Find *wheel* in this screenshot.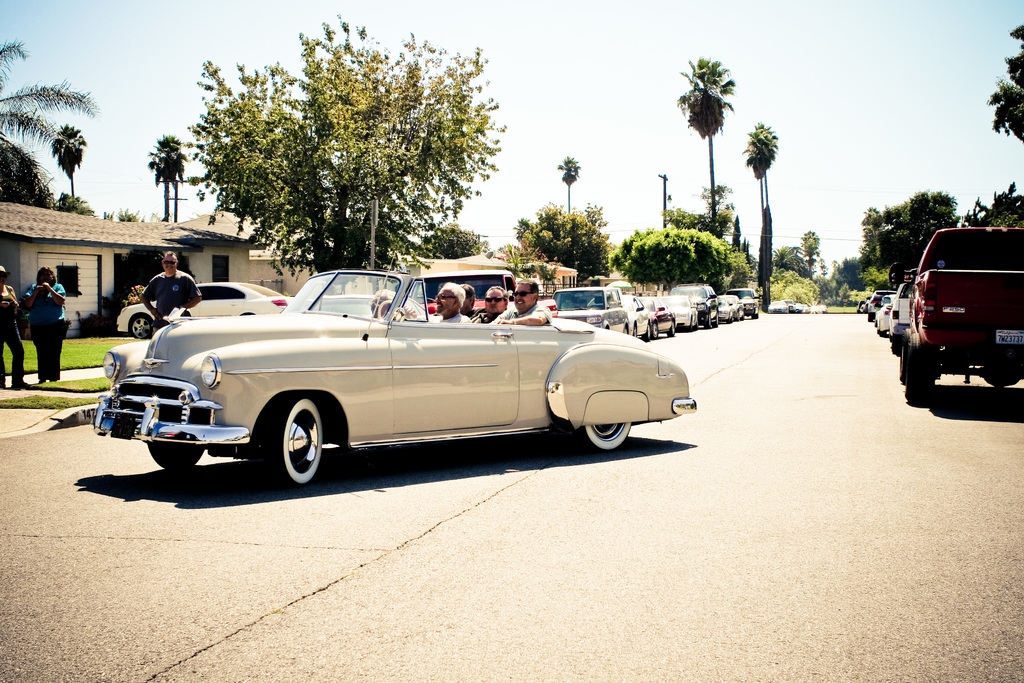
The bounding box for *wheel* is box(257, 399, 333, 493).
